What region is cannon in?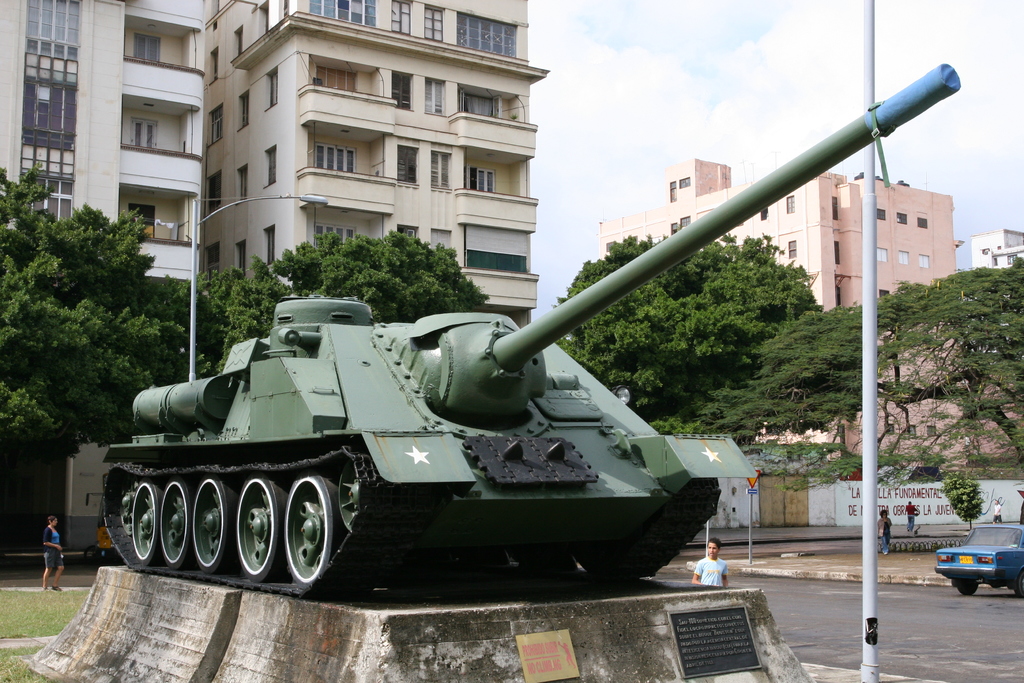
99:60:966:603.
